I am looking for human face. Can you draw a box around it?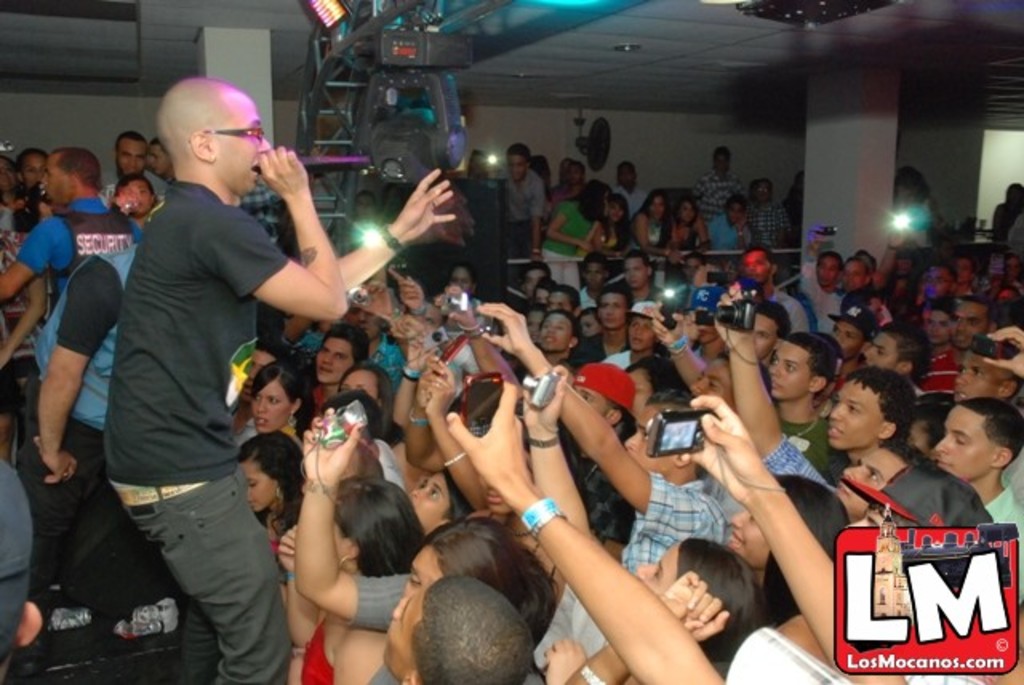
Sure, the bounding box is bbox(344, 306, 378, 341).
